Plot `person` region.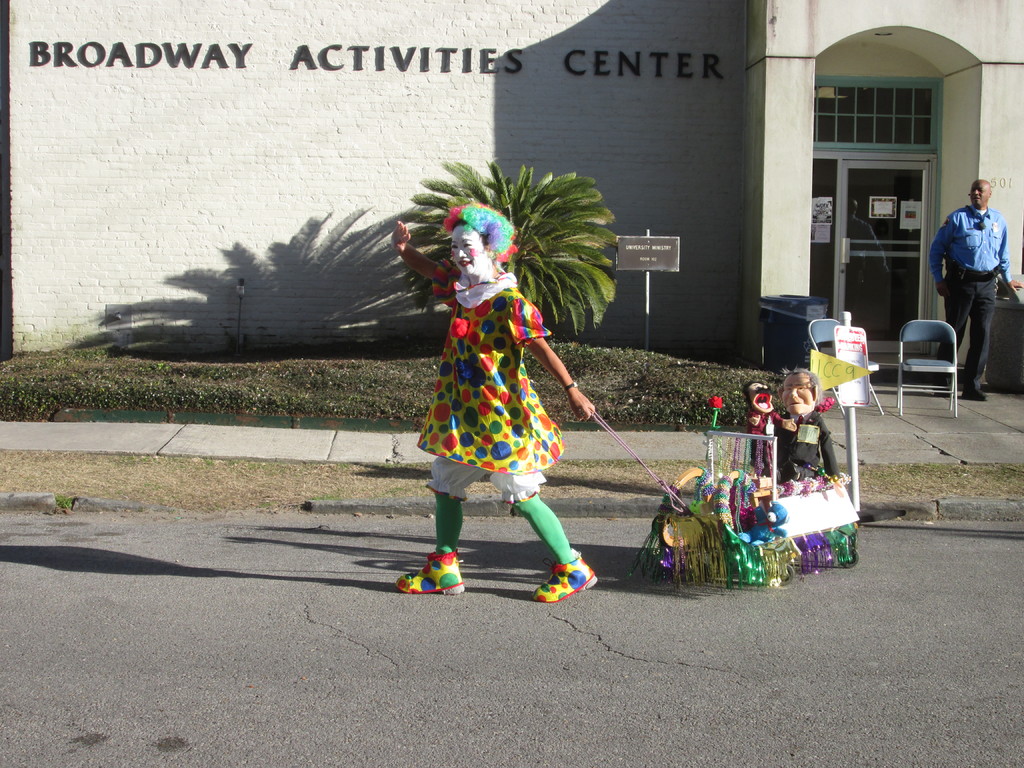
Plotted at rect(771, 372, 851, 488).
